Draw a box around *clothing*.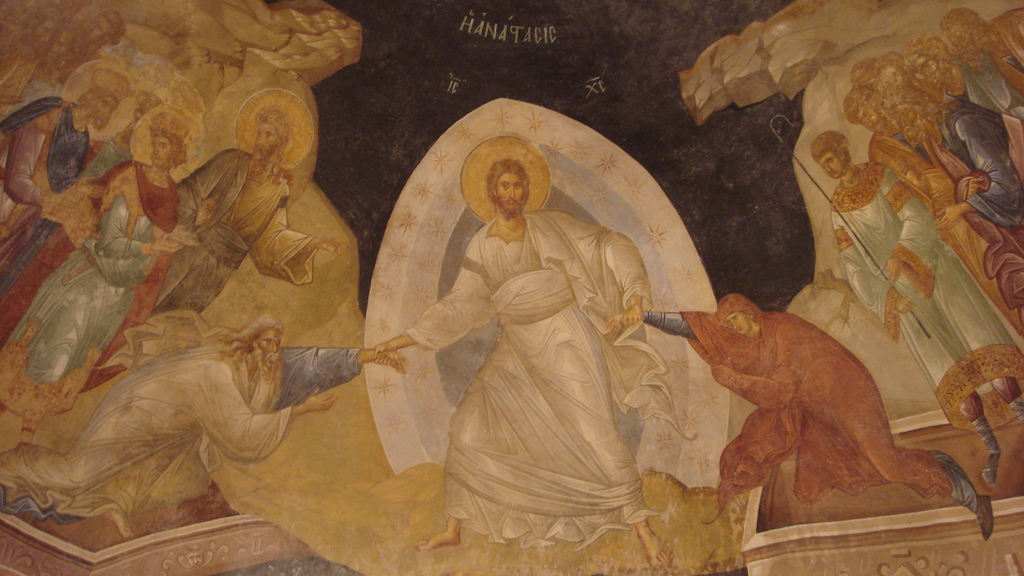
crop(0, 346, 362, 538).
